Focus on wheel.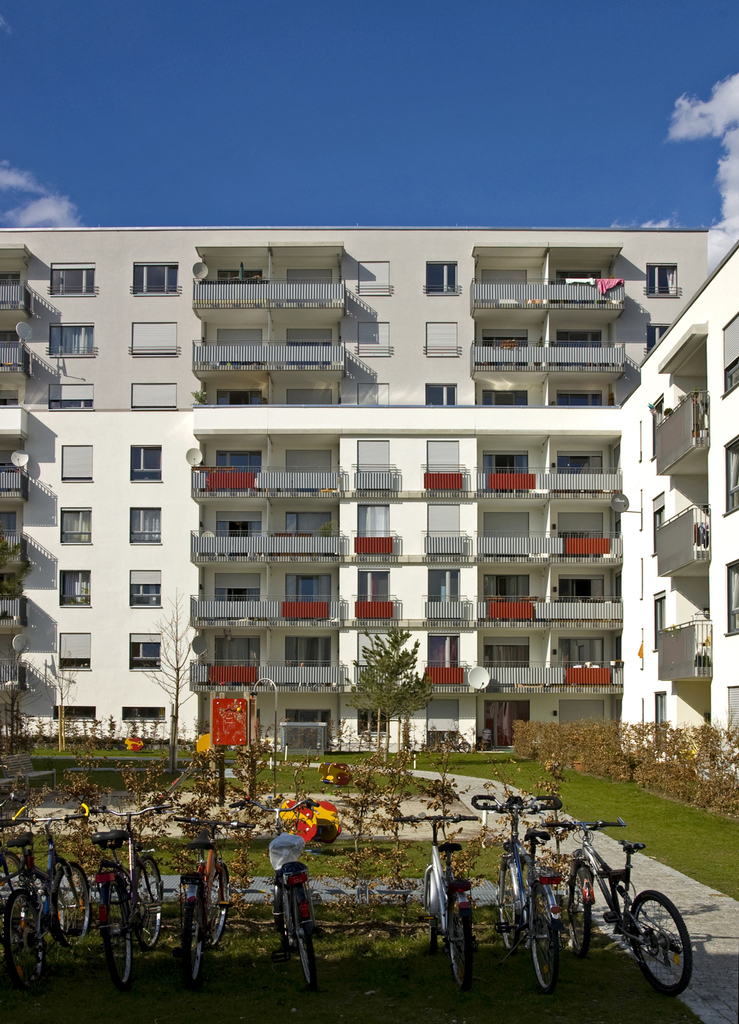
Focused at pyautogui.locateOnScreen(638, 898, 708, 988).
